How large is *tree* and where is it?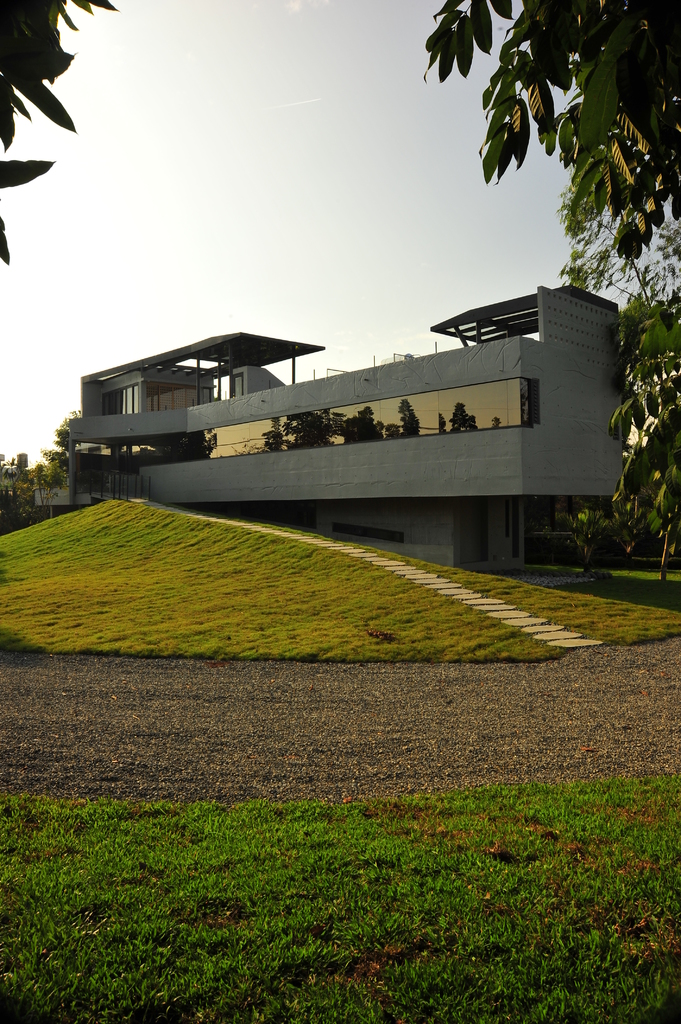
Bounding box: BBox(554, 505, 626, 570).
